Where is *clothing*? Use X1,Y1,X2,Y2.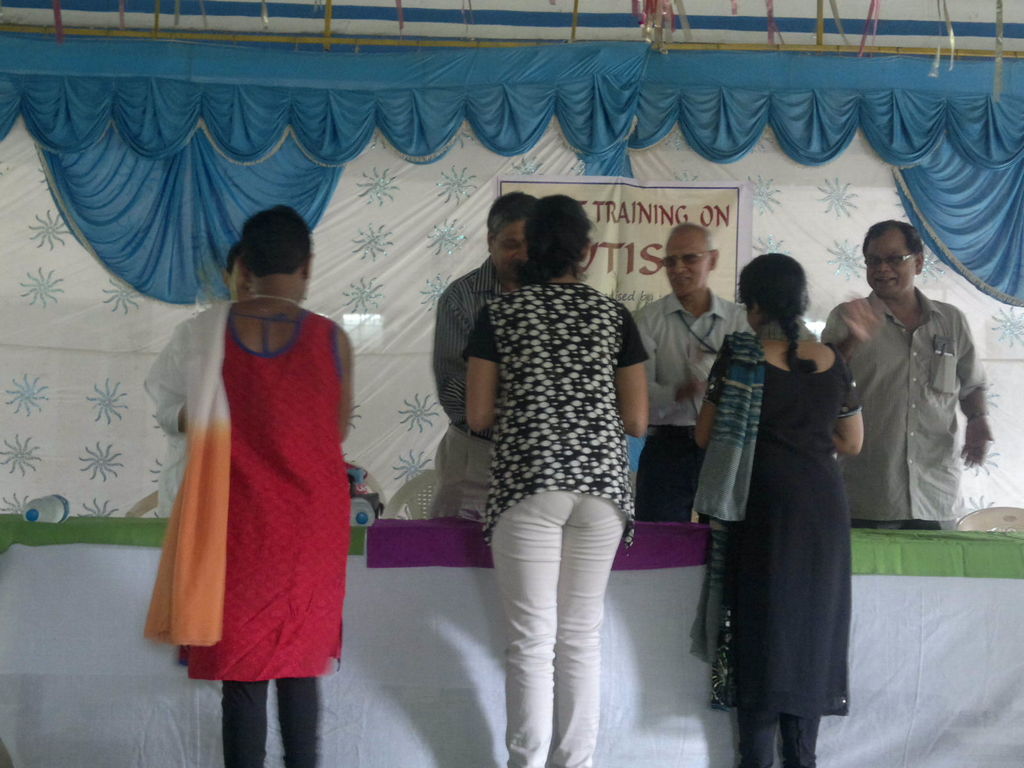
145,303,228,514.
